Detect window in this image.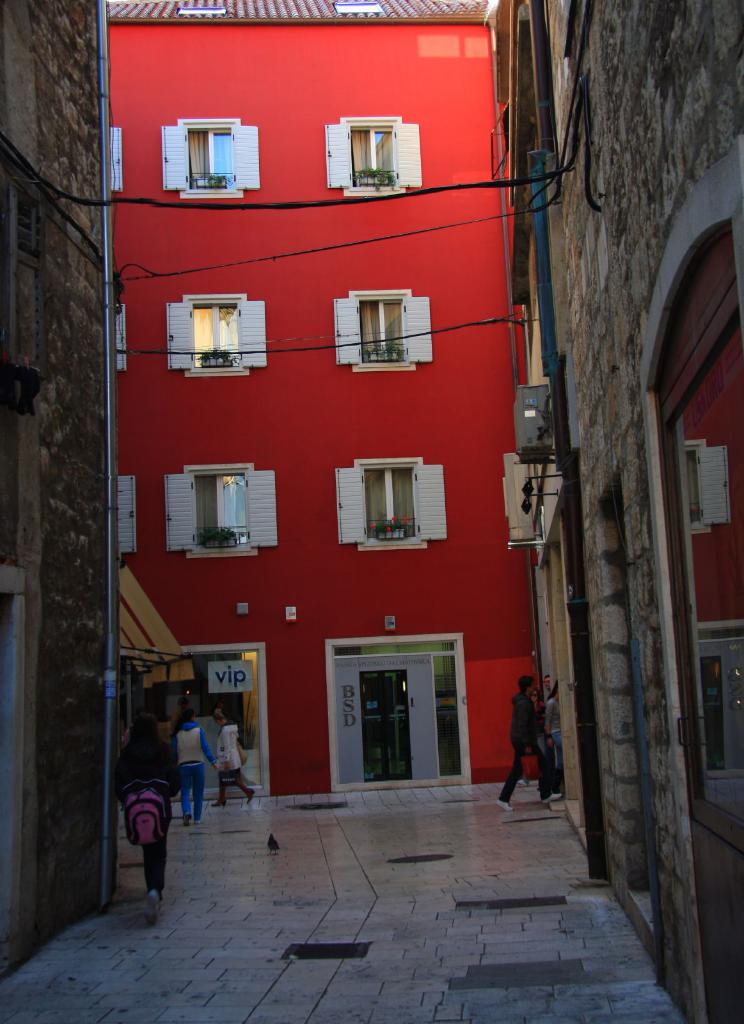
Detection: [349,456,436,549].
